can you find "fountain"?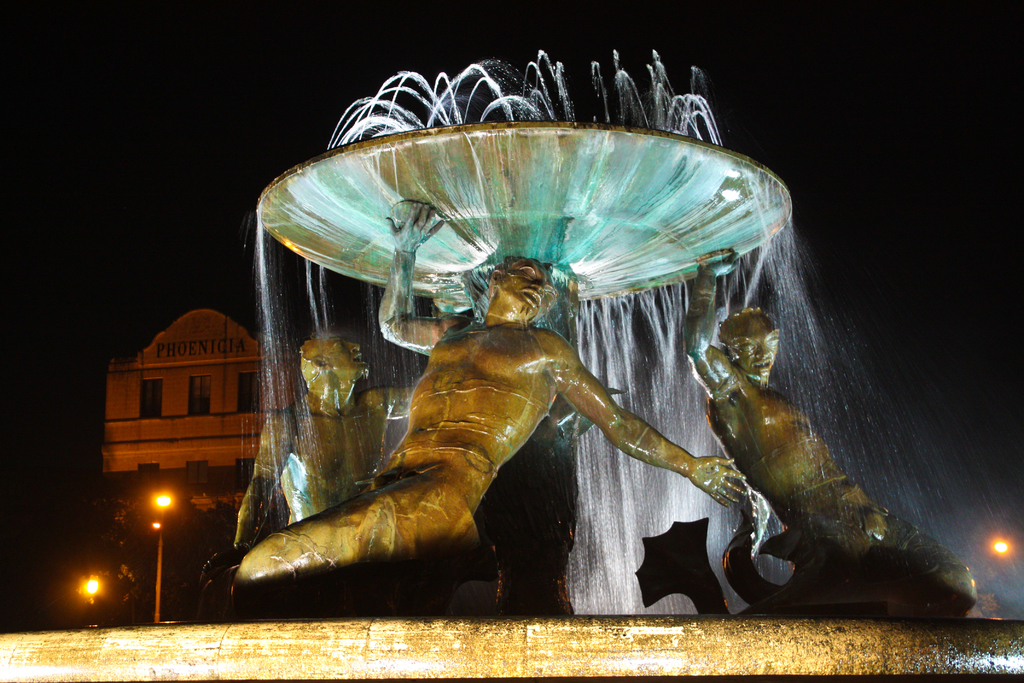
Yes, bounding box: region(136, 0, 927, 679).
